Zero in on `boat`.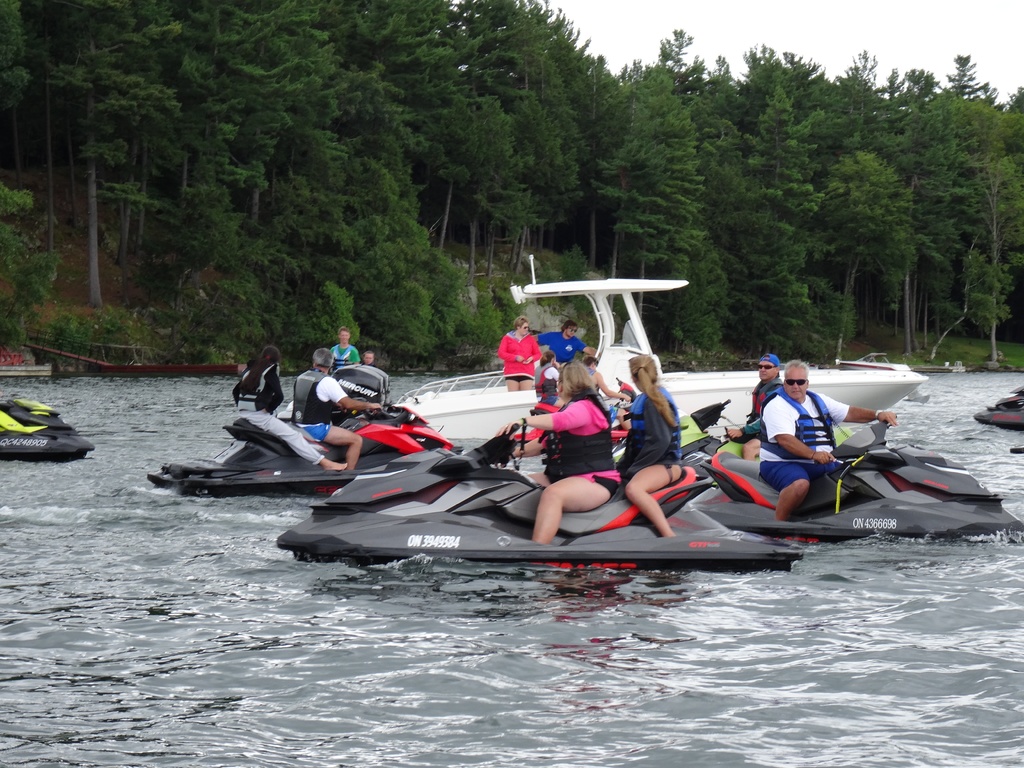
Zeroed in: bbox=(706, 410, 1023, 538).
